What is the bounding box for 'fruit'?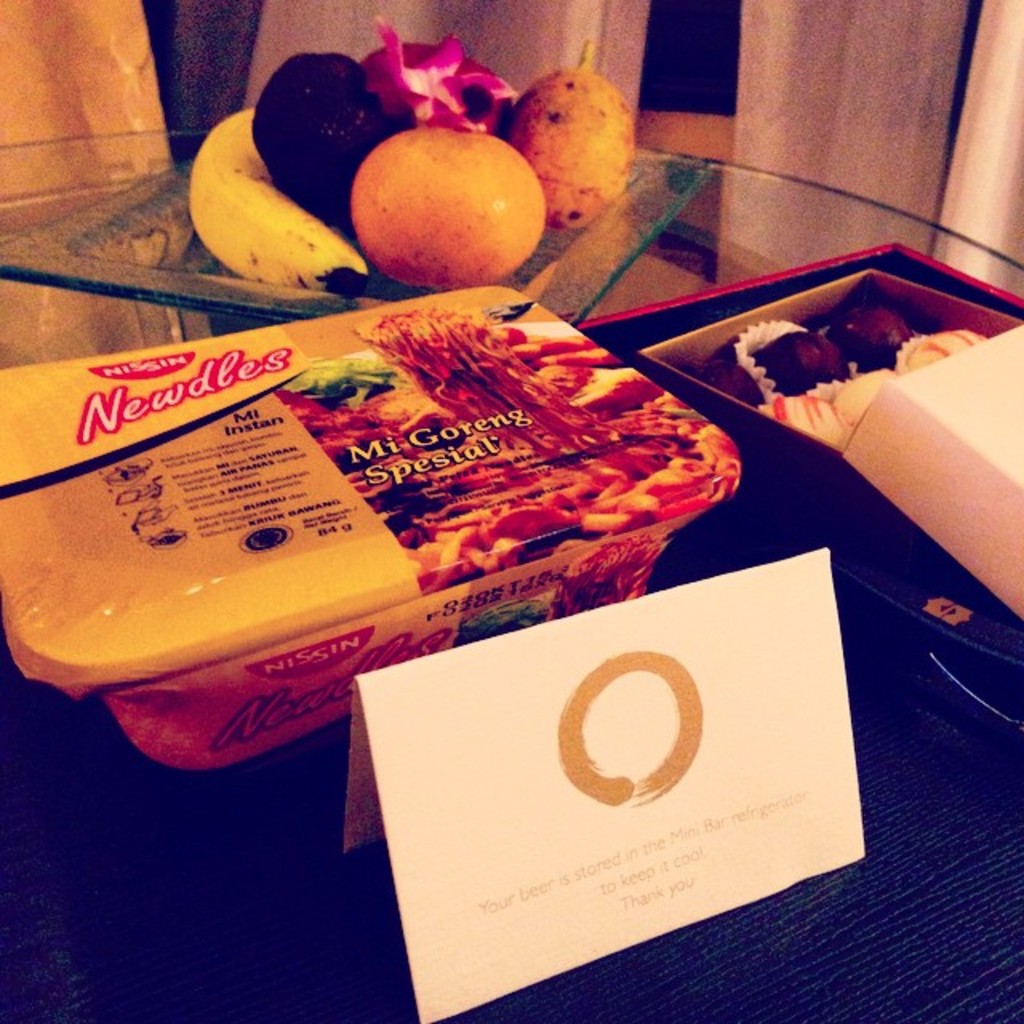
350, 30, 528, 141.
